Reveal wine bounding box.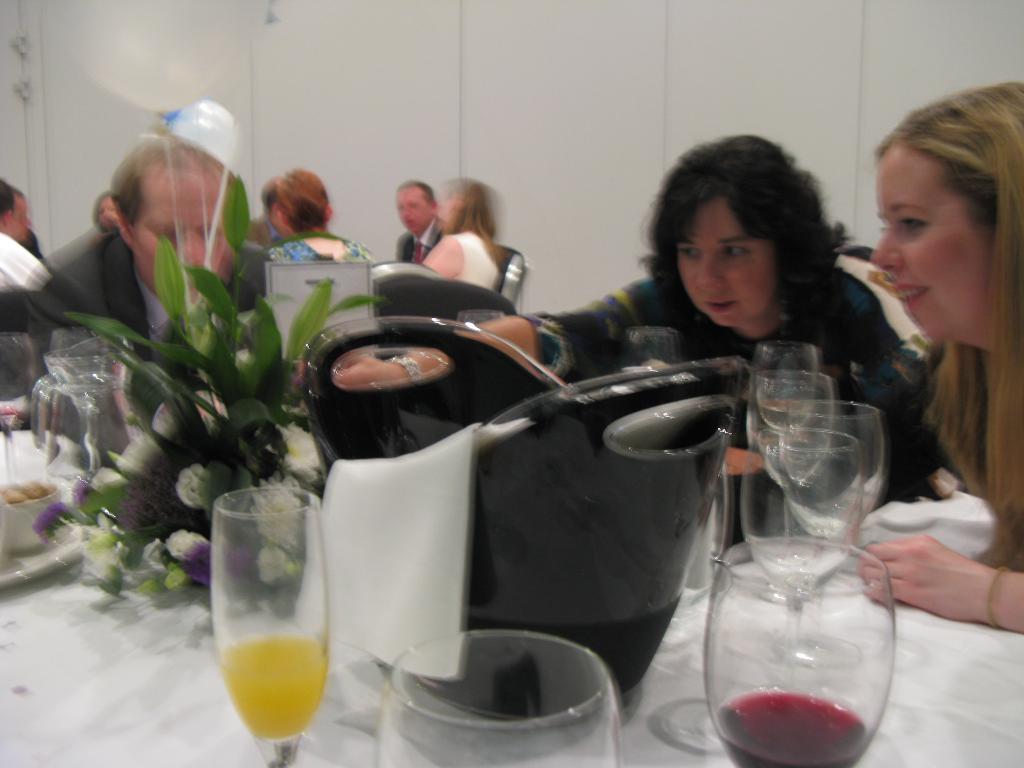
Revealed: (0, 402, 20, 418).
